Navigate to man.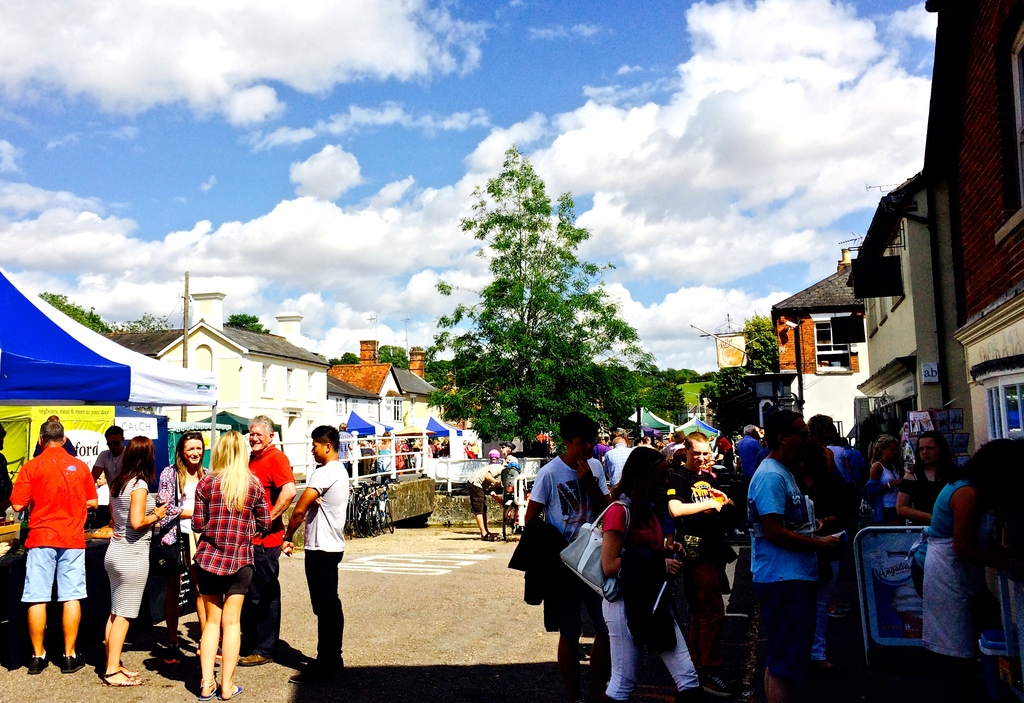
Navigation target: left=90, top=424, right=129, bottom=486.
